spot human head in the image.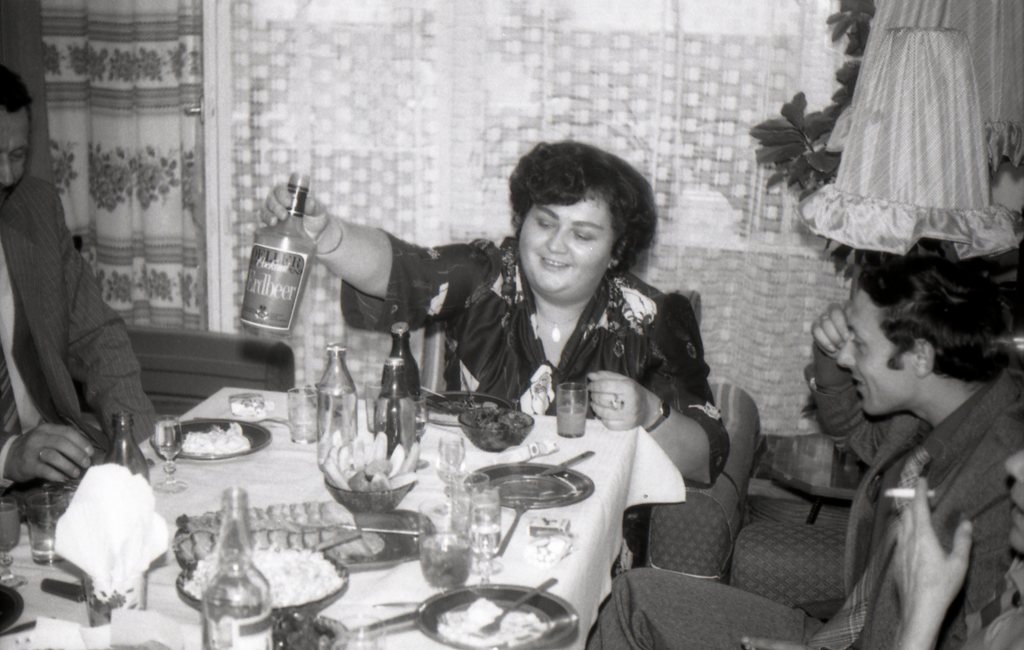
human head found at {"left": 817, "top": 241, "right": 1012, "bottom": 439}.
